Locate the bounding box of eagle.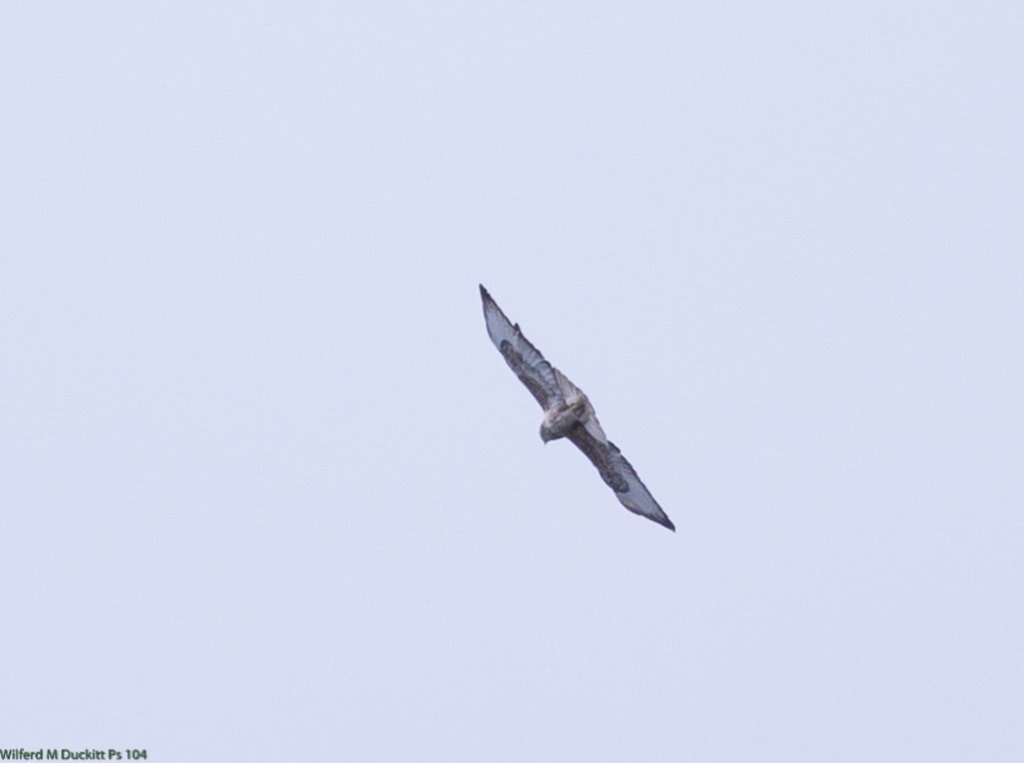
Bounding box: l=478, t=280, r=673, b=530.
